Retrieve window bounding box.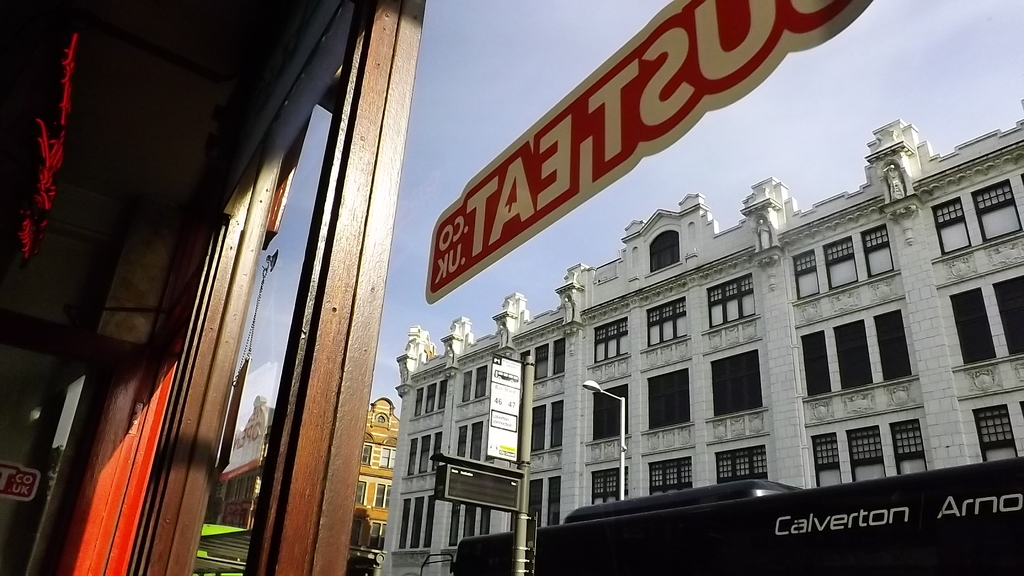
Bounding box: detection(850, 429, 888, 487).
